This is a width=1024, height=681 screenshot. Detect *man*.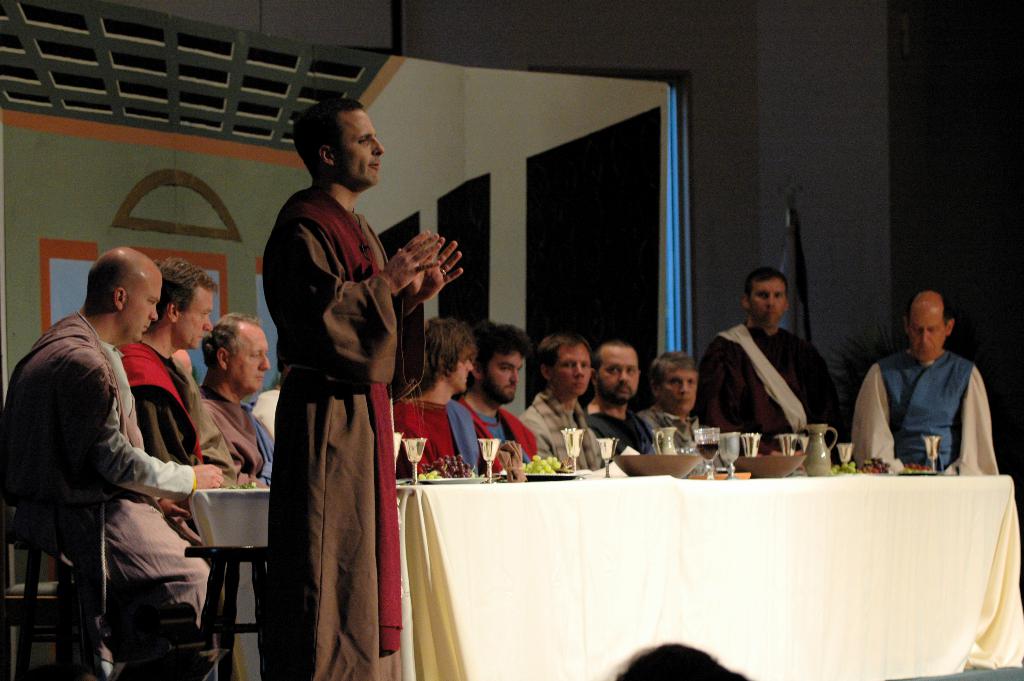
694, 270, 845, 458.
